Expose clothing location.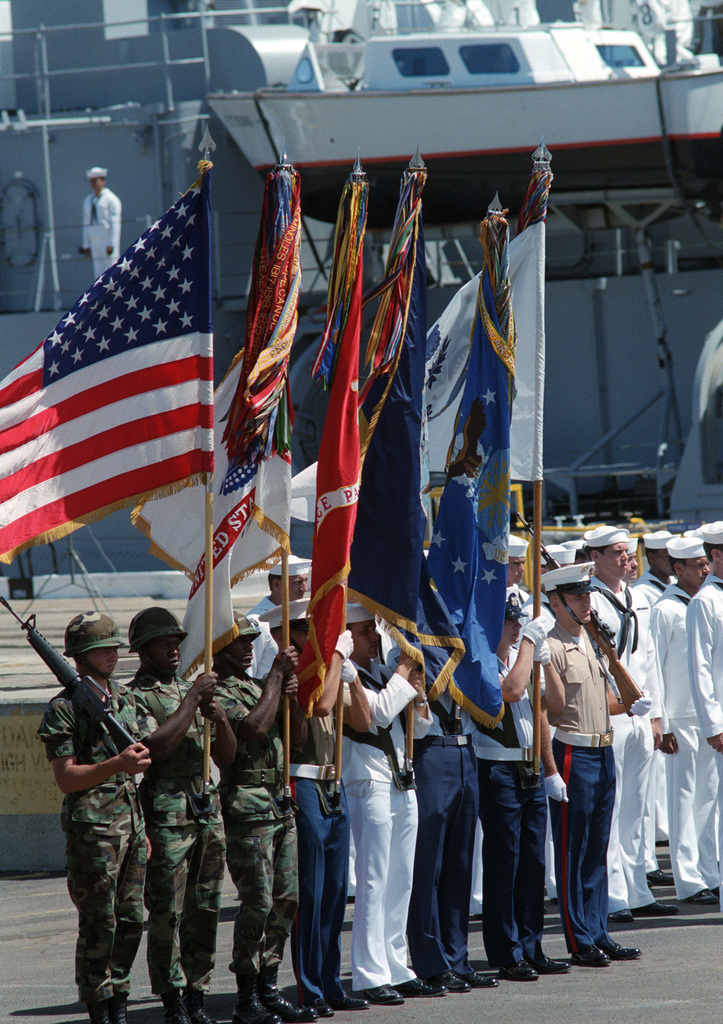
Exposed at box(341, 664, 432, 965).
